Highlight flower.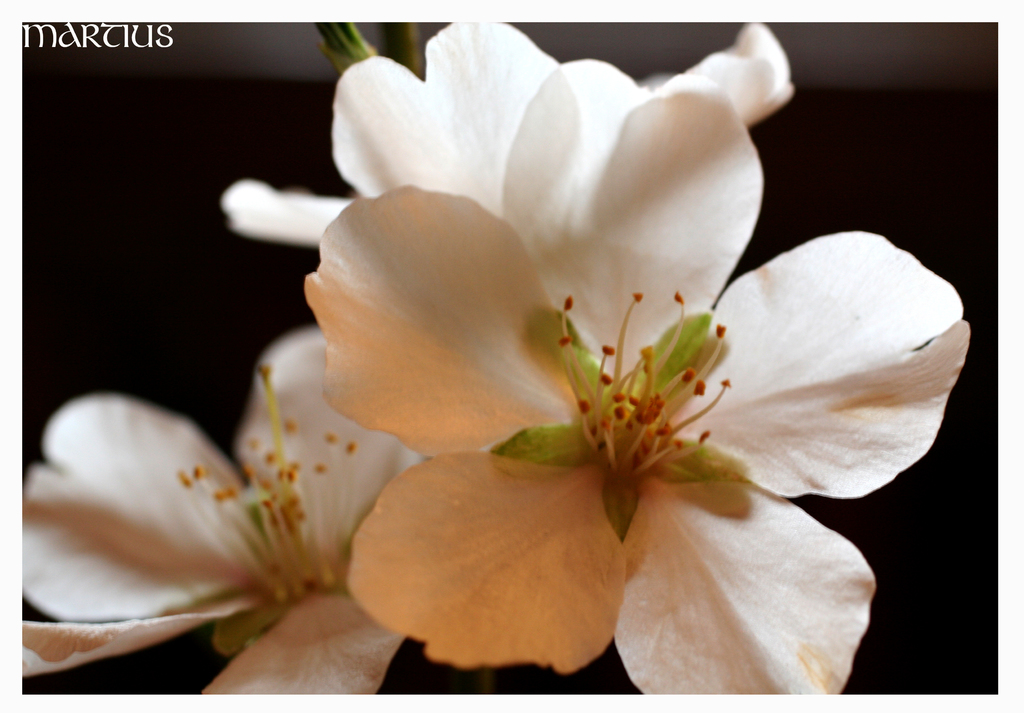
Highlighted region: pyautogui.locateOnScreen(15, 324, 420, 698).
